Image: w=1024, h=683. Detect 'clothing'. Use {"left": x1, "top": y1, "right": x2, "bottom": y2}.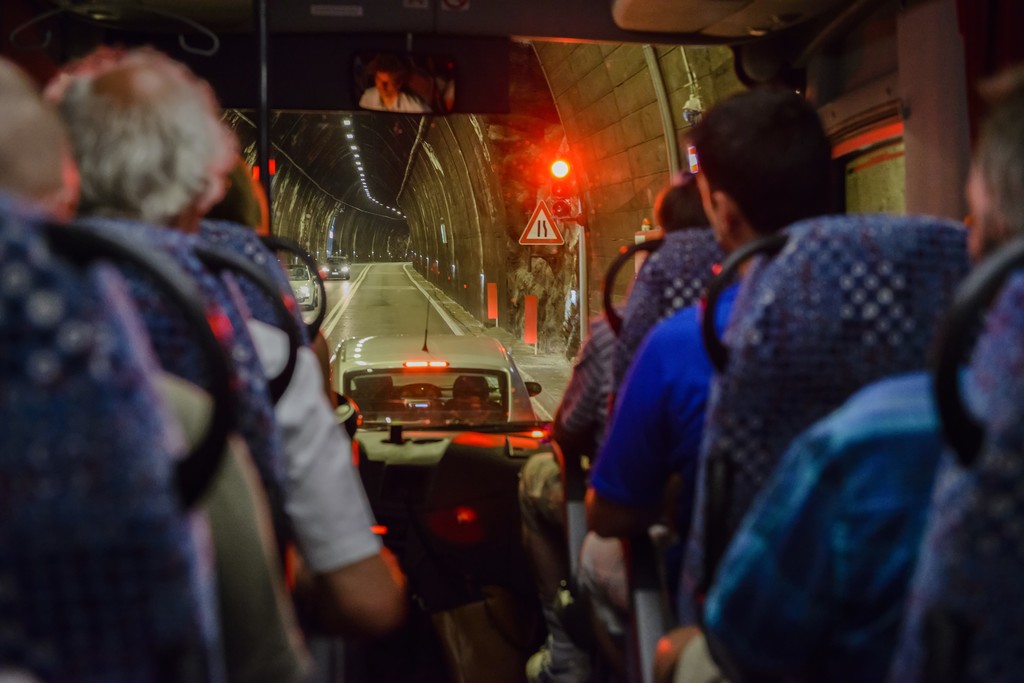
{"left": 241, "top": 309, "right": 385, "bottom": 581}.
